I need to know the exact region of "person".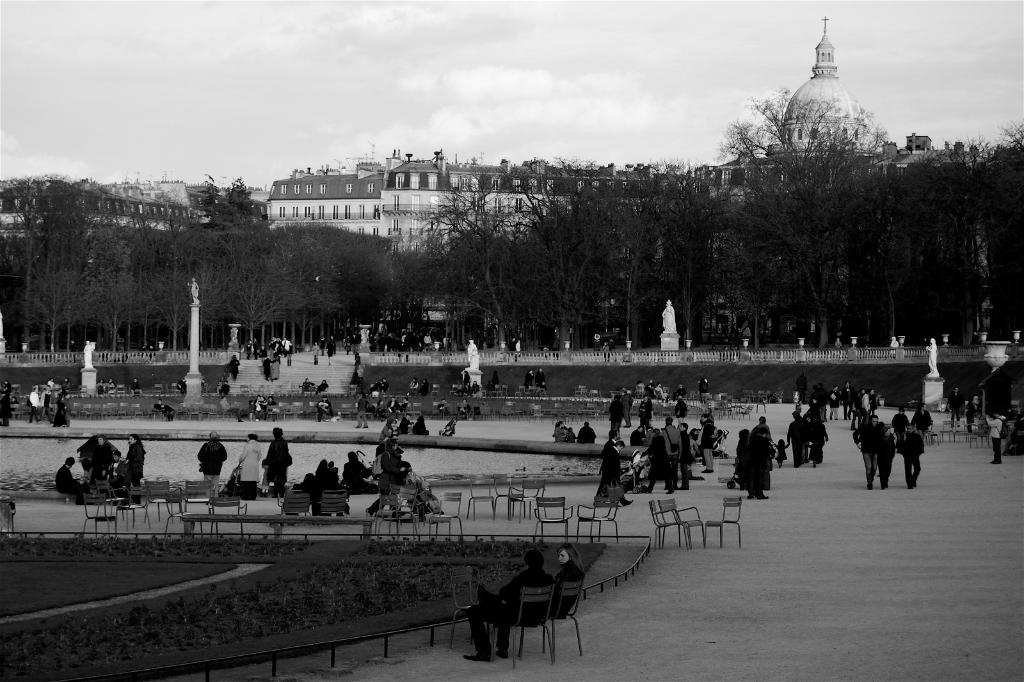
Region: 773/439/790/468.
